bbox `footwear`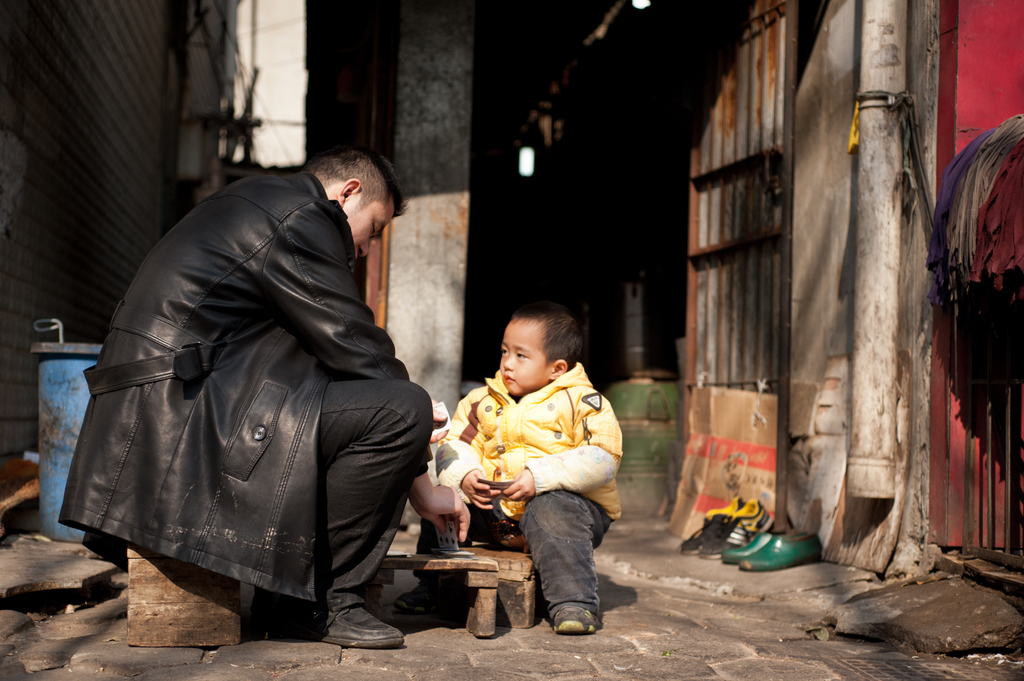
pyautogui.locateOnScreen(303, 600, 392, 659)
